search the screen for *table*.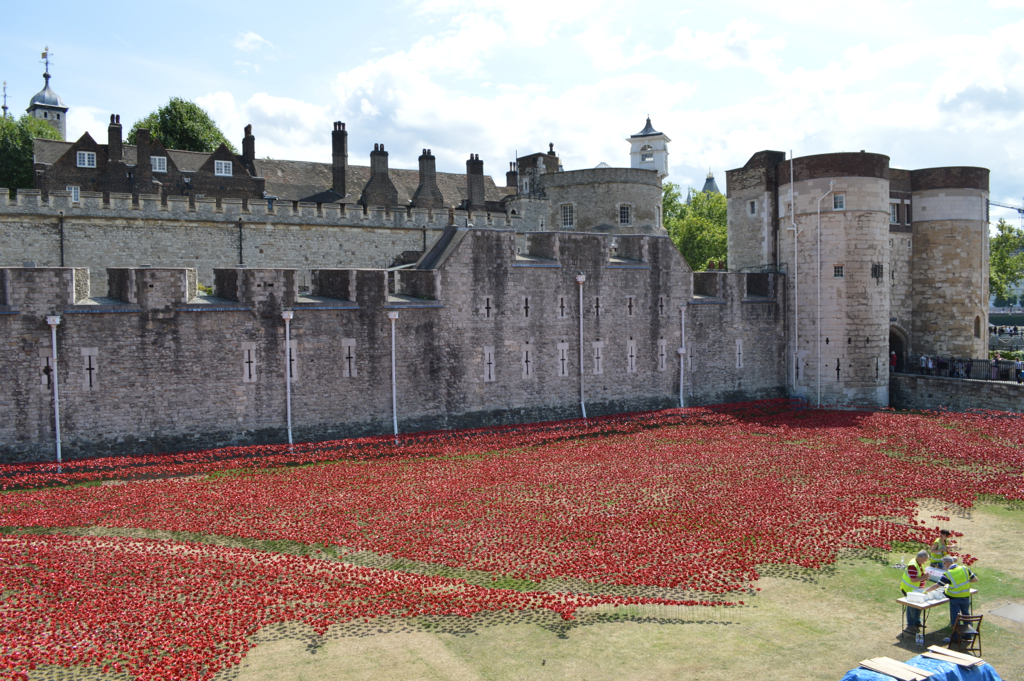
Found at 893/586/978/650.
